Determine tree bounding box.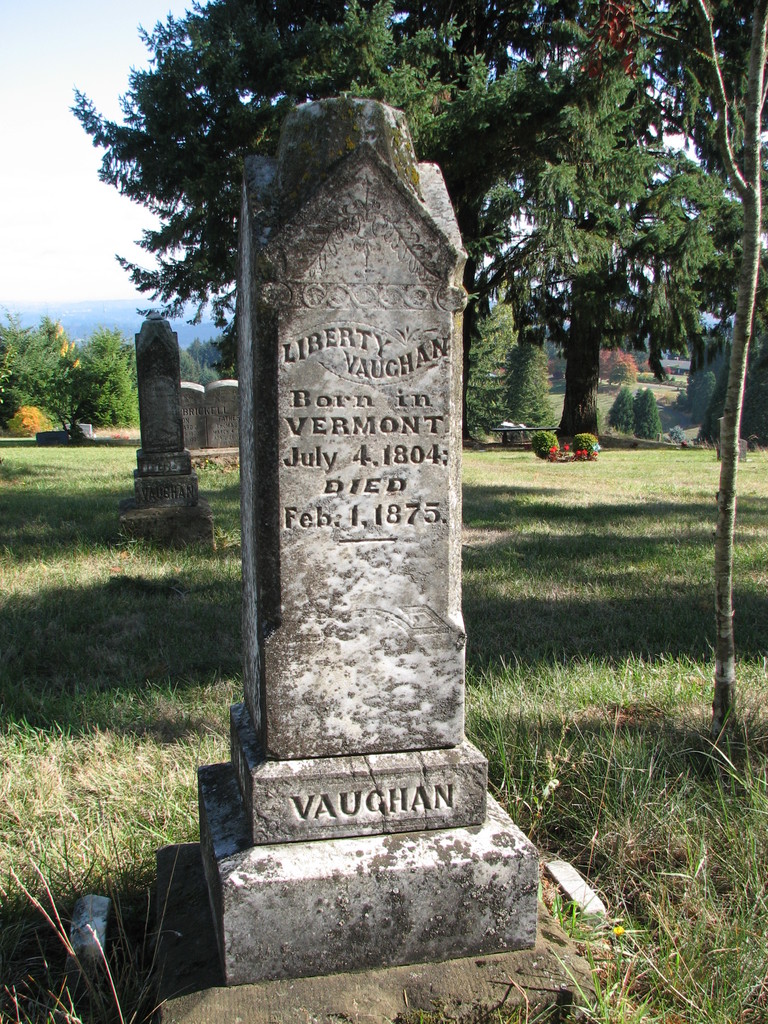
Determined: detection(77, 0, 410, 356).
